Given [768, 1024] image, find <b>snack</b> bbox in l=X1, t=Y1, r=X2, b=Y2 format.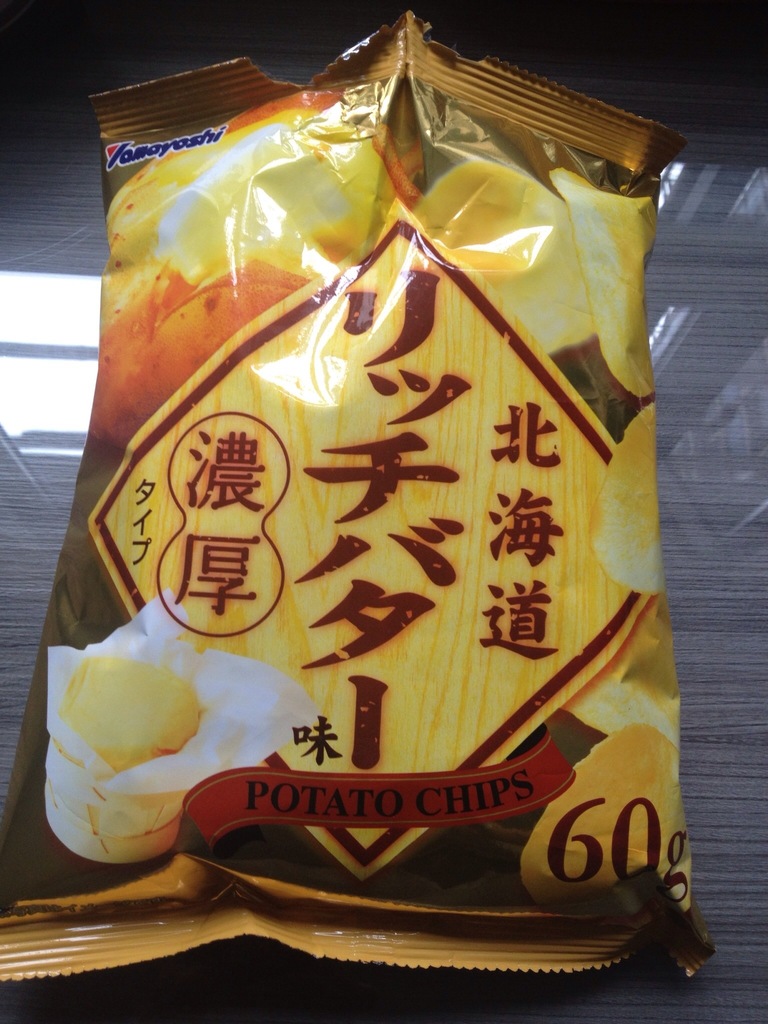
l=64, t=659, r=191, b=760.
